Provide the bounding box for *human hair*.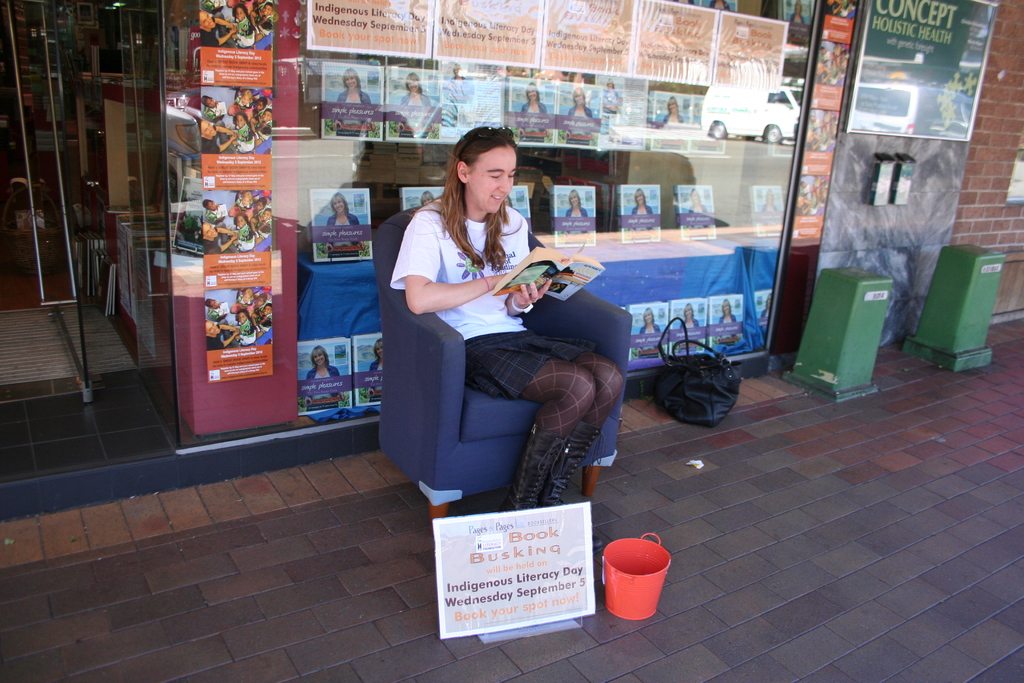
select_region(683, 303, 694, 318).
